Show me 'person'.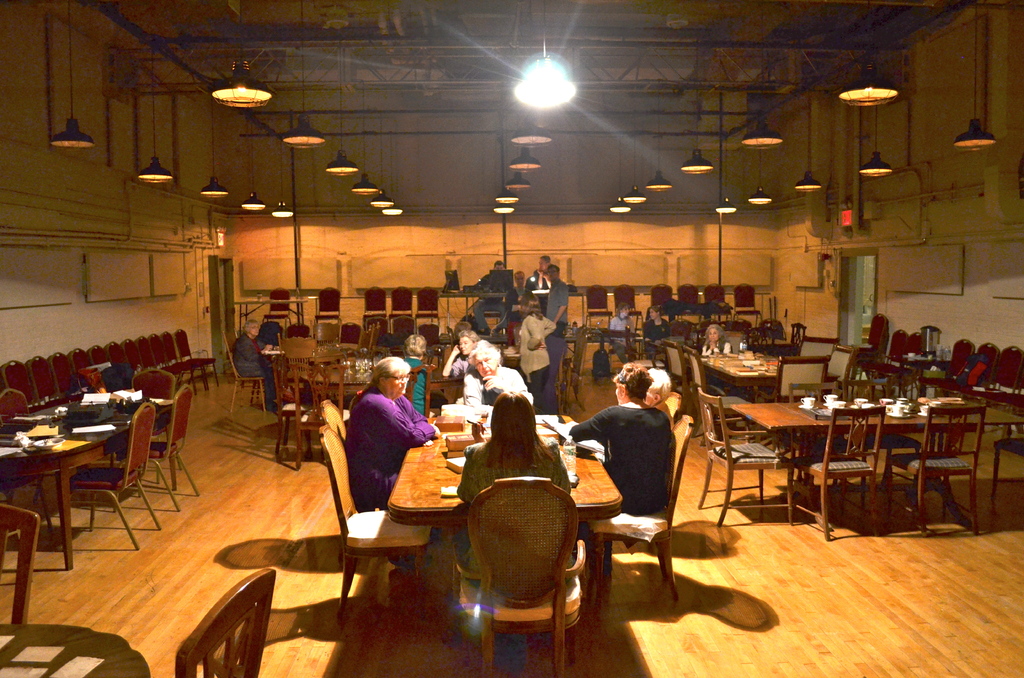
'person' is here: <bbox>646, 367, 676, 428</bbox>.
